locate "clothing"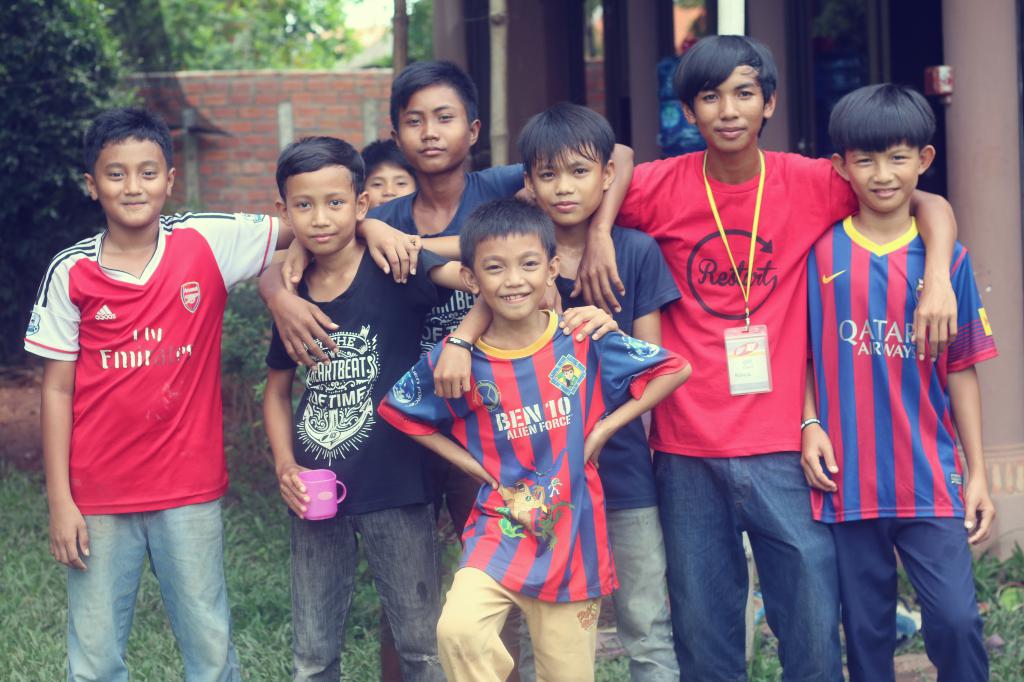
Rect(356, 168, 526, 239)
